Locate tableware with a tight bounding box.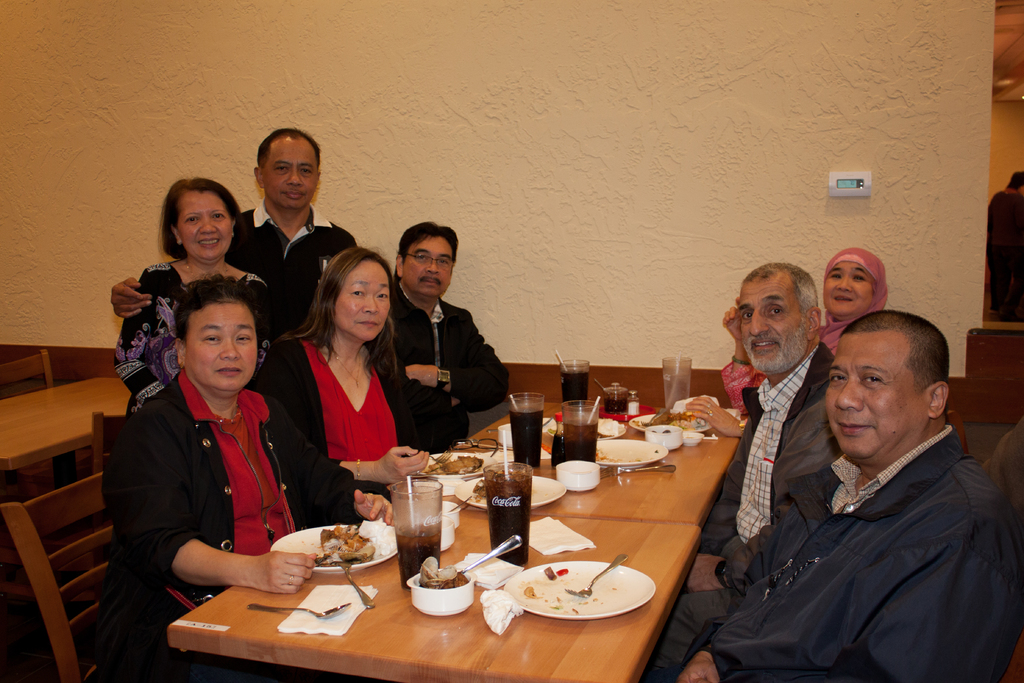
483 463 534 566.
